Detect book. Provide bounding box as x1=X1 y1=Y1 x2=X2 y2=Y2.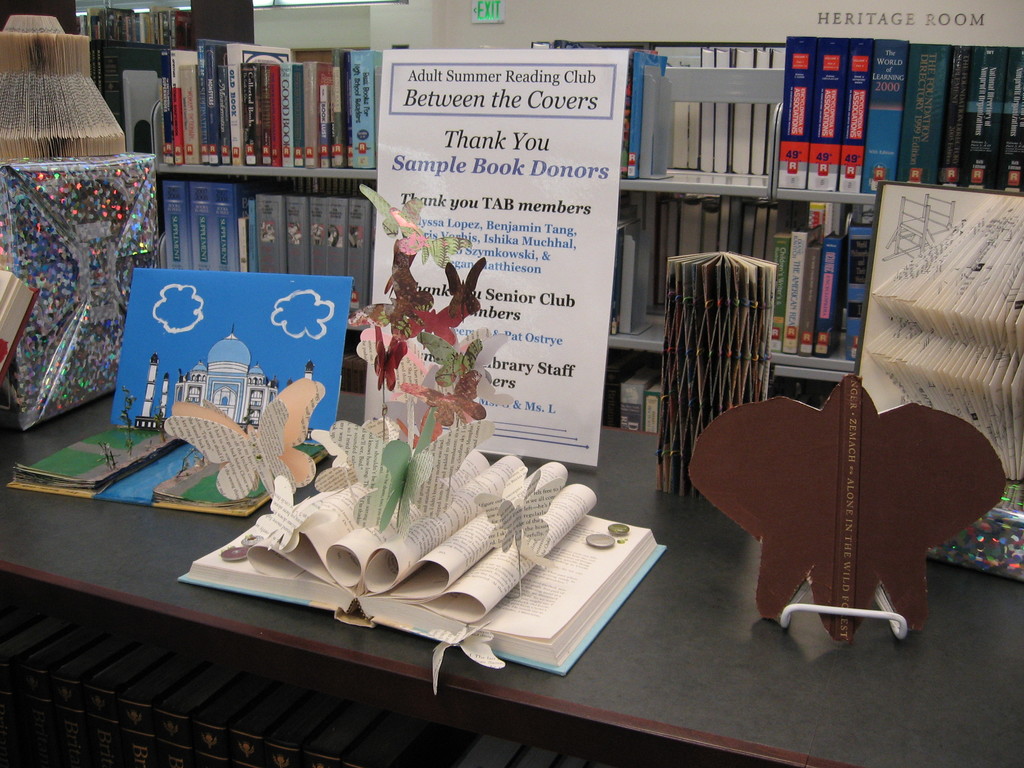
x1=174 y1=405 x2=668 y2=678.
